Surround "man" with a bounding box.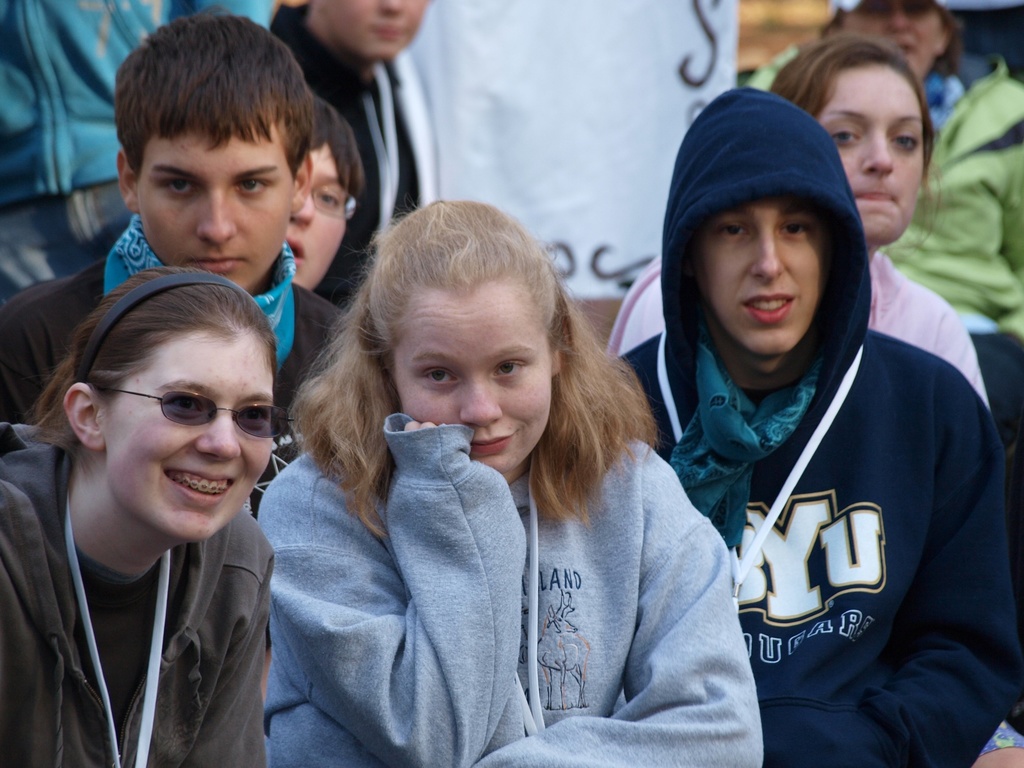
x1=6, y1=8, x2=351, y2=701.
